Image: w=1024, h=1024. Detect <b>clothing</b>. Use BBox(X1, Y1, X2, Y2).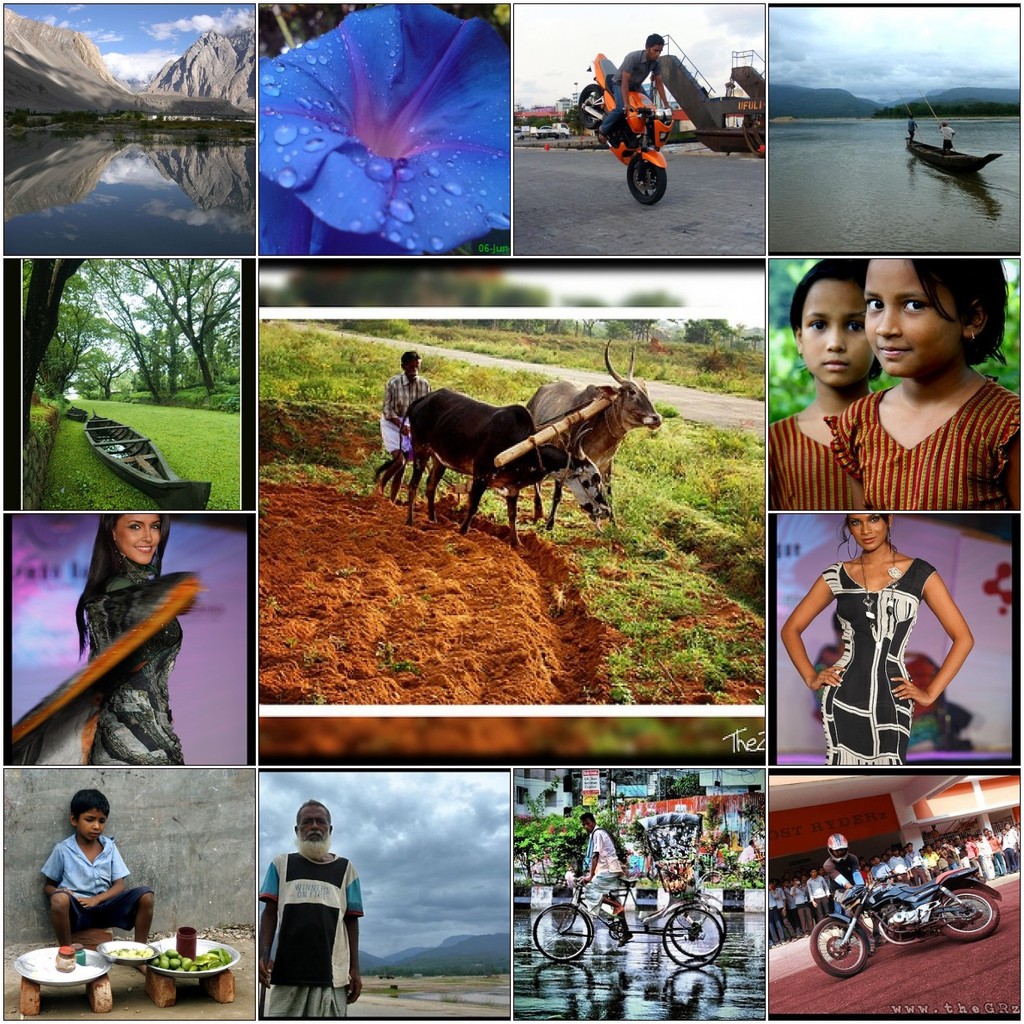
BBox(764, 416, 858, 513).
